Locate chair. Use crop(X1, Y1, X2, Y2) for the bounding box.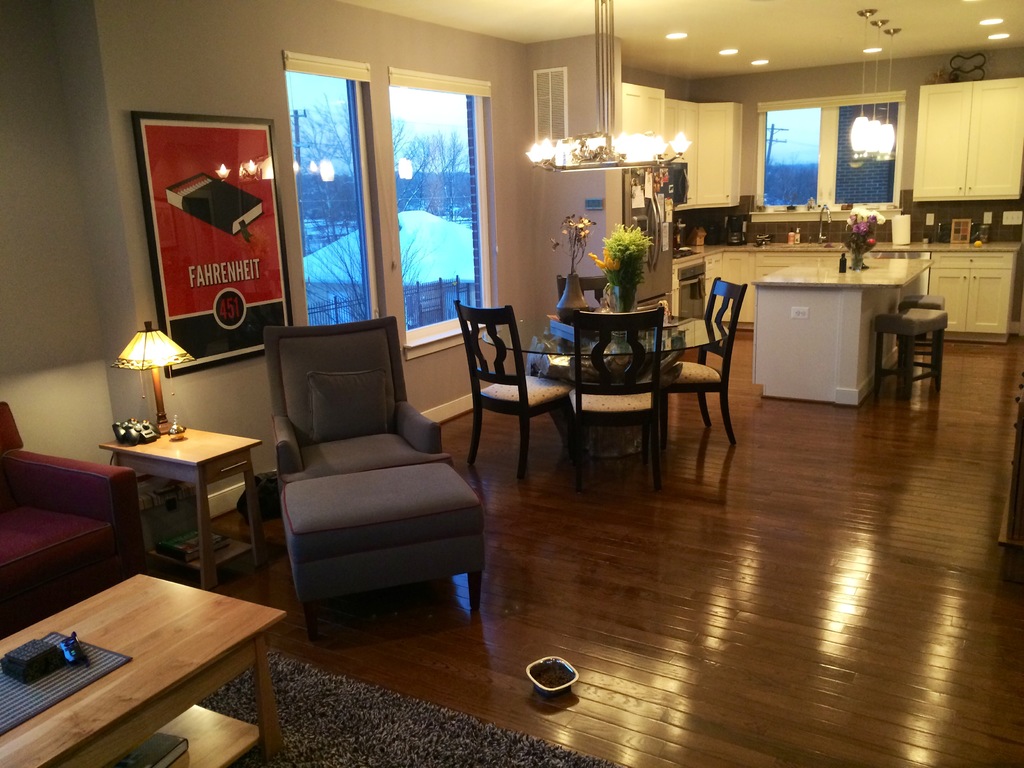
crop(547, 271, 639, 349).
